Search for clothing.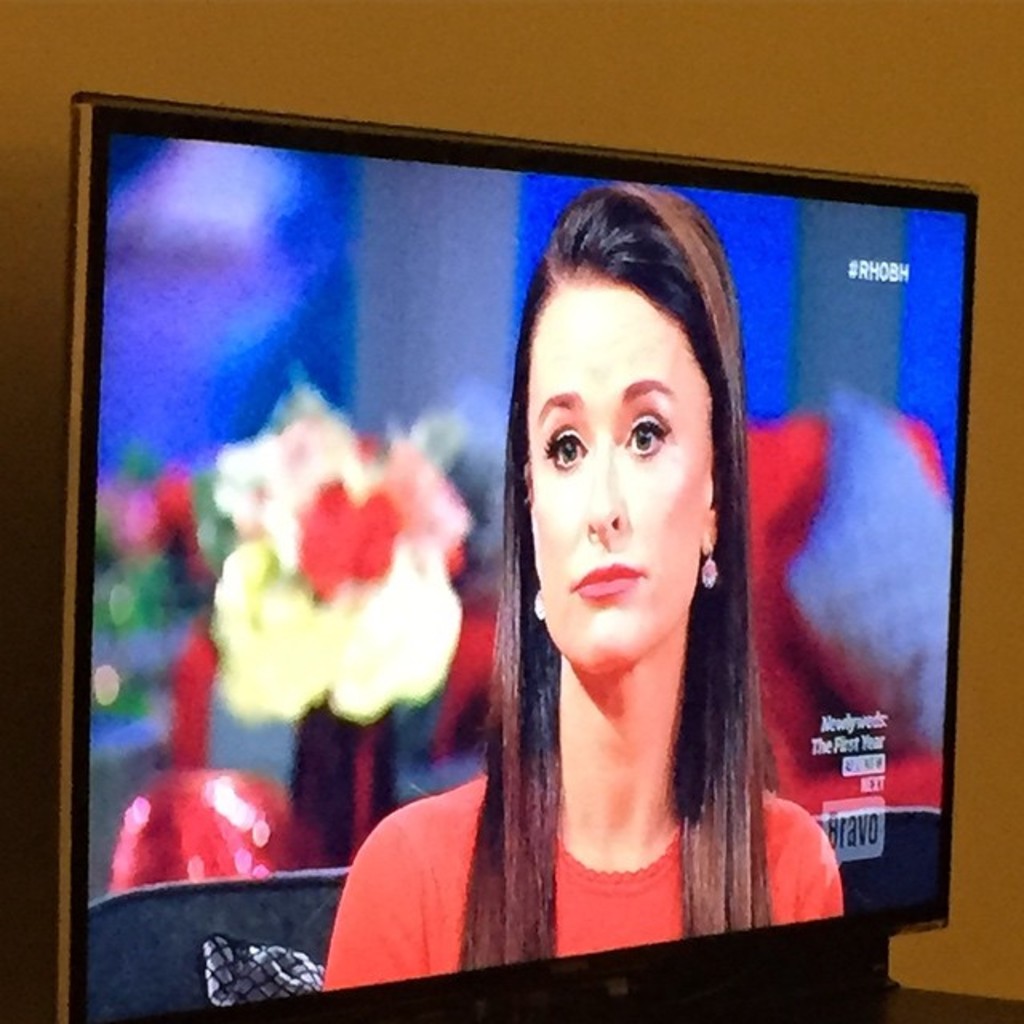
Found at [left=349, top=723, right=858, bottom=947].
